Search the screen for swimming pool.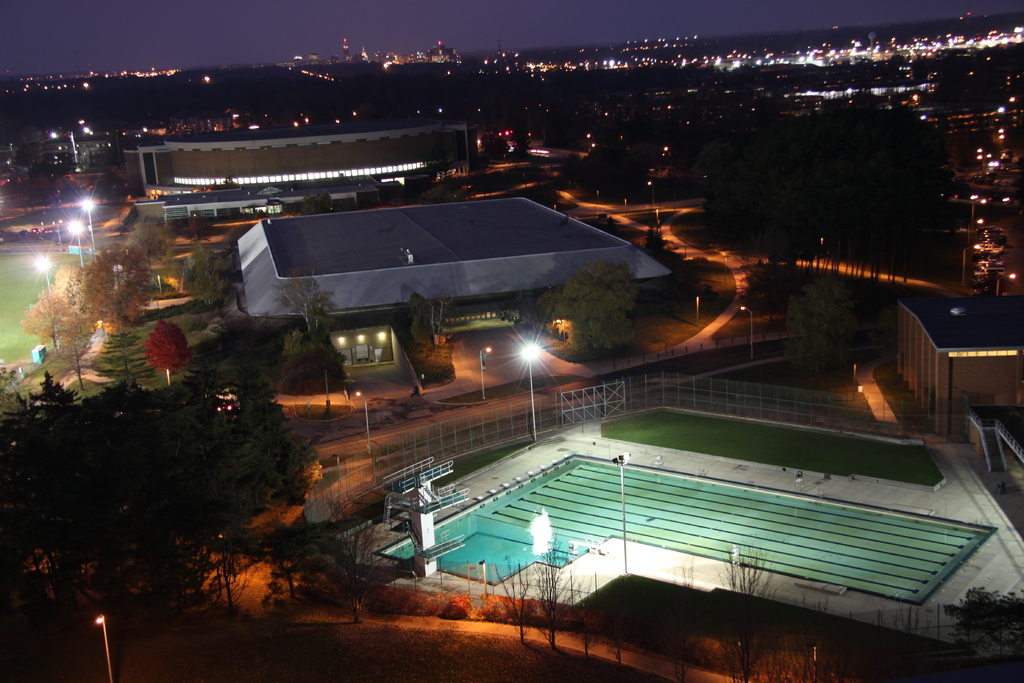
Found at (left=373, top=452, right=996, bottom=608).
